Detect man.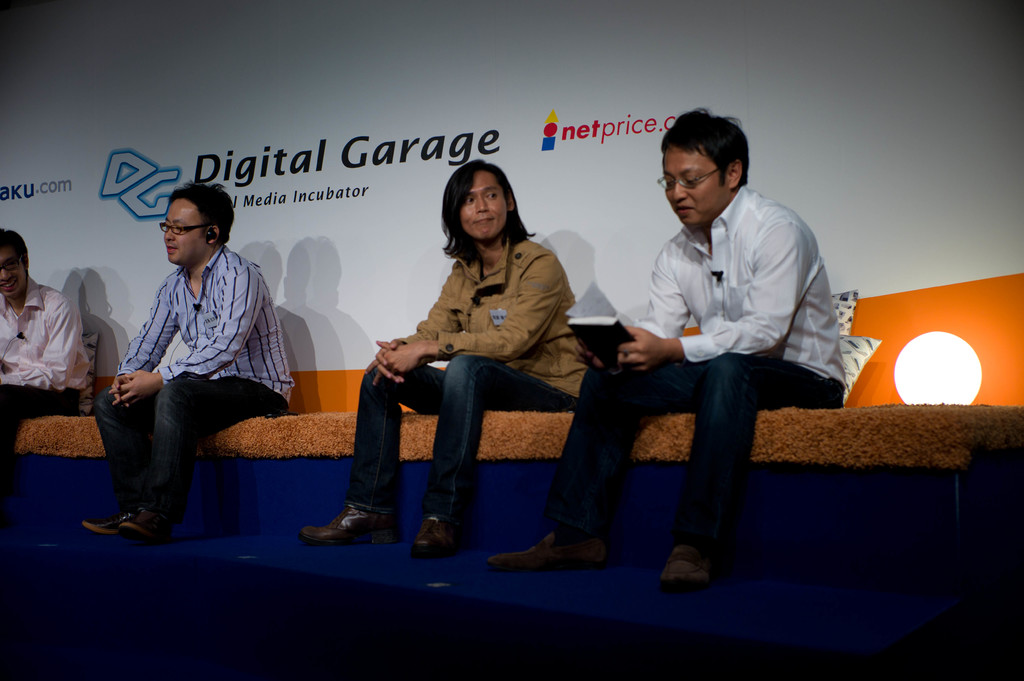
Detected at bbox=(83, 177, 300, 537).
